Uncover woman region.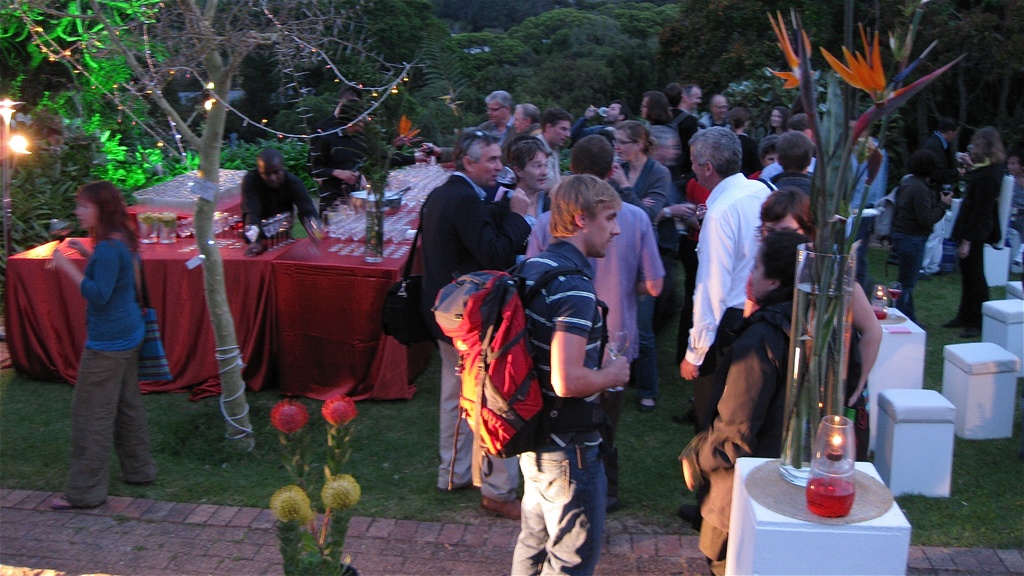
Uncovered: rect(640, 92, 680, 167).
